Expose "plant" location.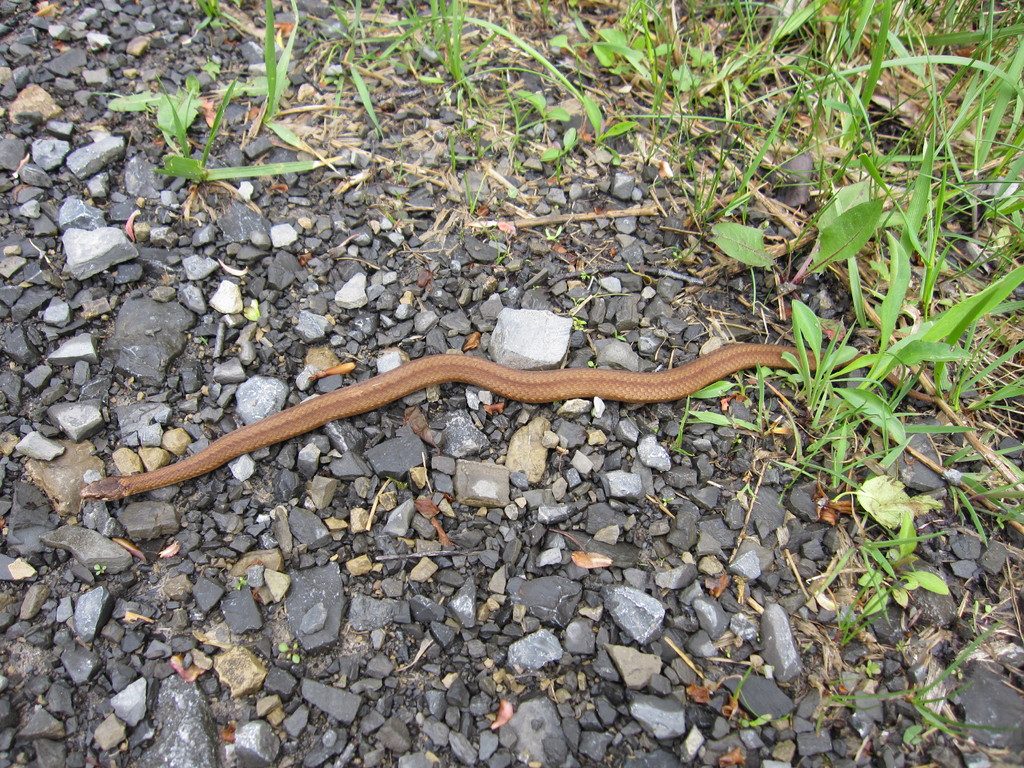
Exposed at 387:0:502:114.
